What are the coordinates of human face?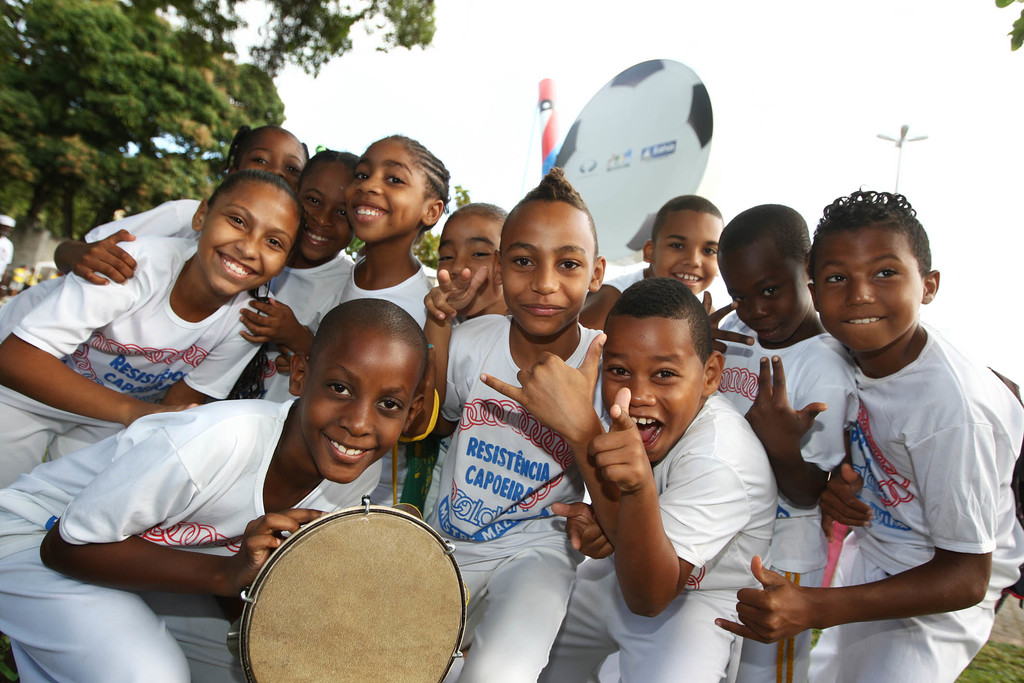
{"left": 303, "top": 336, "right": 413, "bottom": 484}.
